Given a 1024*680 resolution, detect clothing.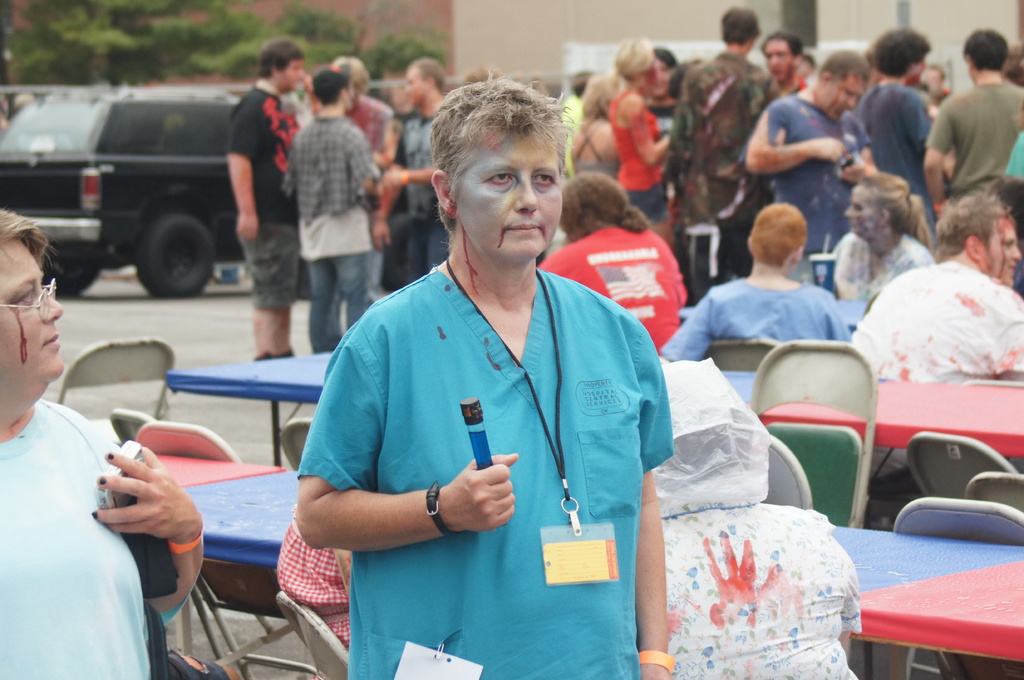
[left=612, top=82, right=664, bottom=228].
